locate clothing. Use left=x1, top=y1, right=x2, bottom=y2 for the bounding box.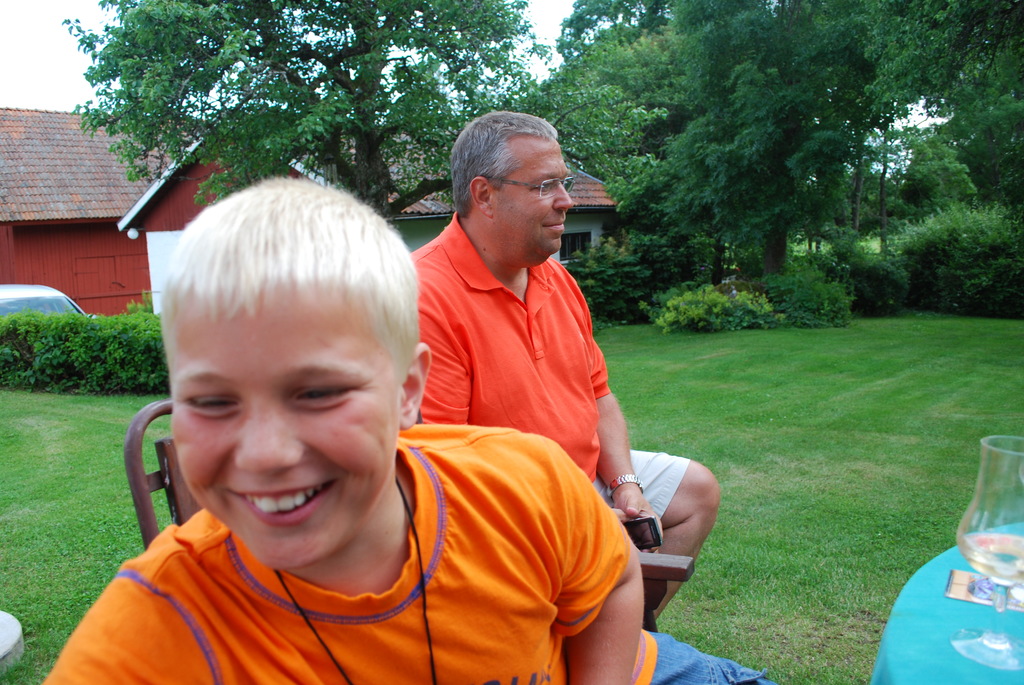
left=45, top=419, right=644, bottom=670.
